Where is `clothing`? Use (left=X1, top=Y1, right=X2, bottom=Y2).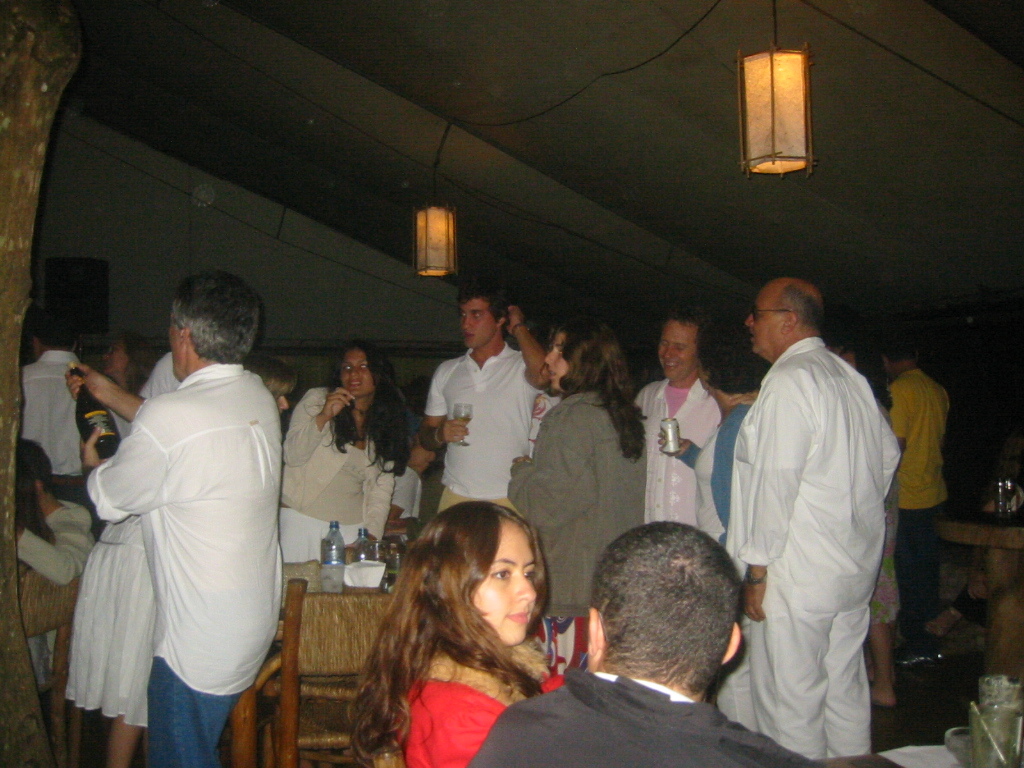
(left=629, top=375, right=744, bottom=550).
